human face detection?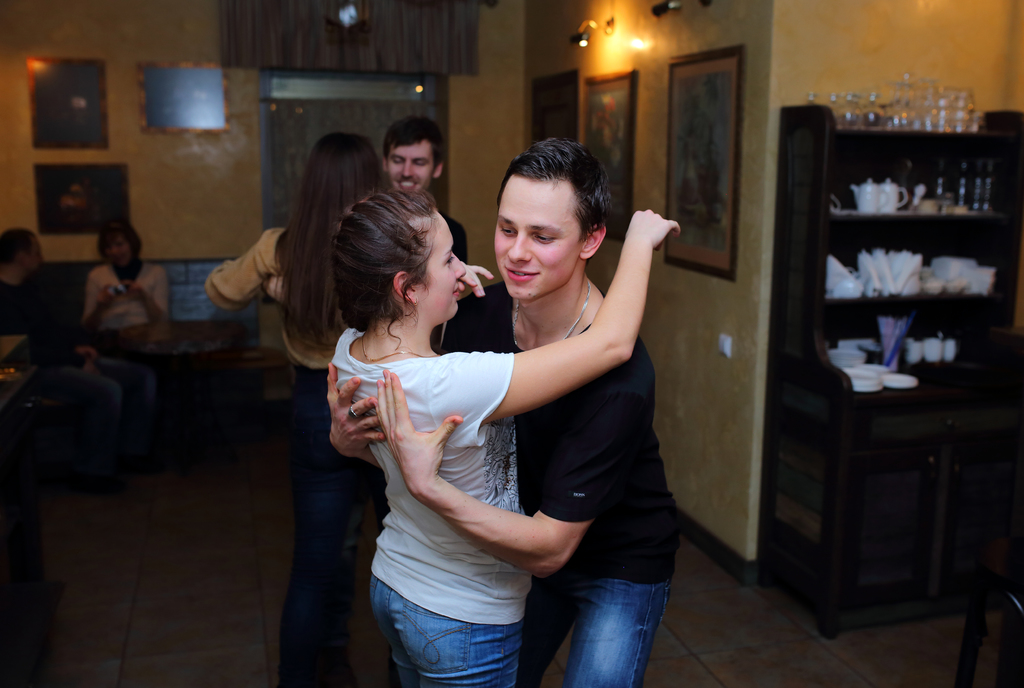
(x1=424, y1=213, x2=463, y2=318)
